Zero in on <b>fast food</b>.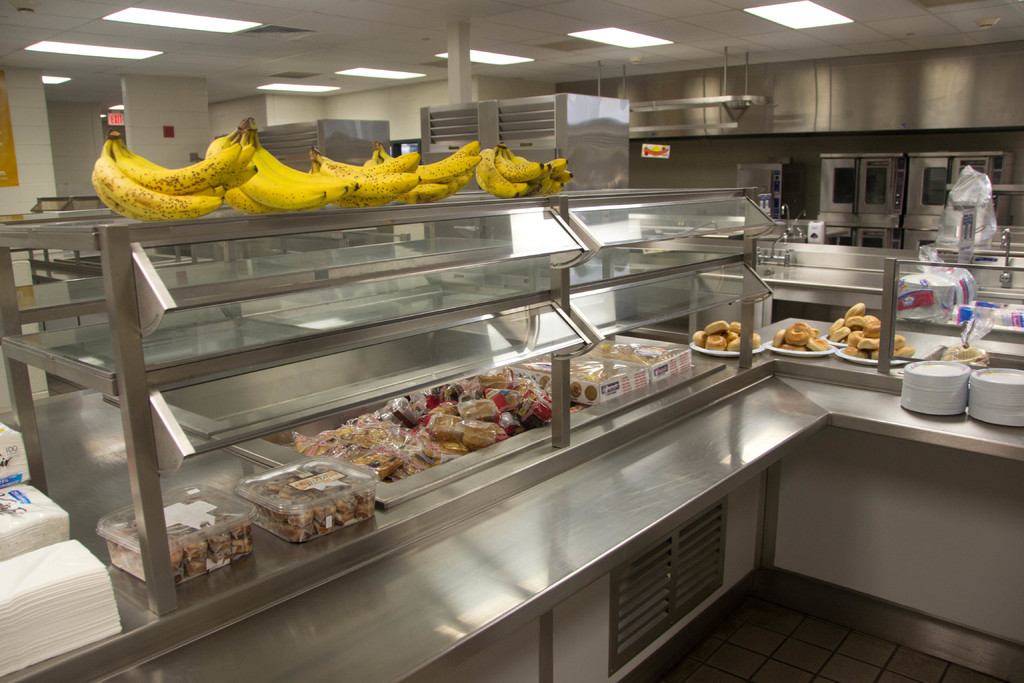
Zeroed in: (x1=694, y1=308, x2=771, y2=361).
